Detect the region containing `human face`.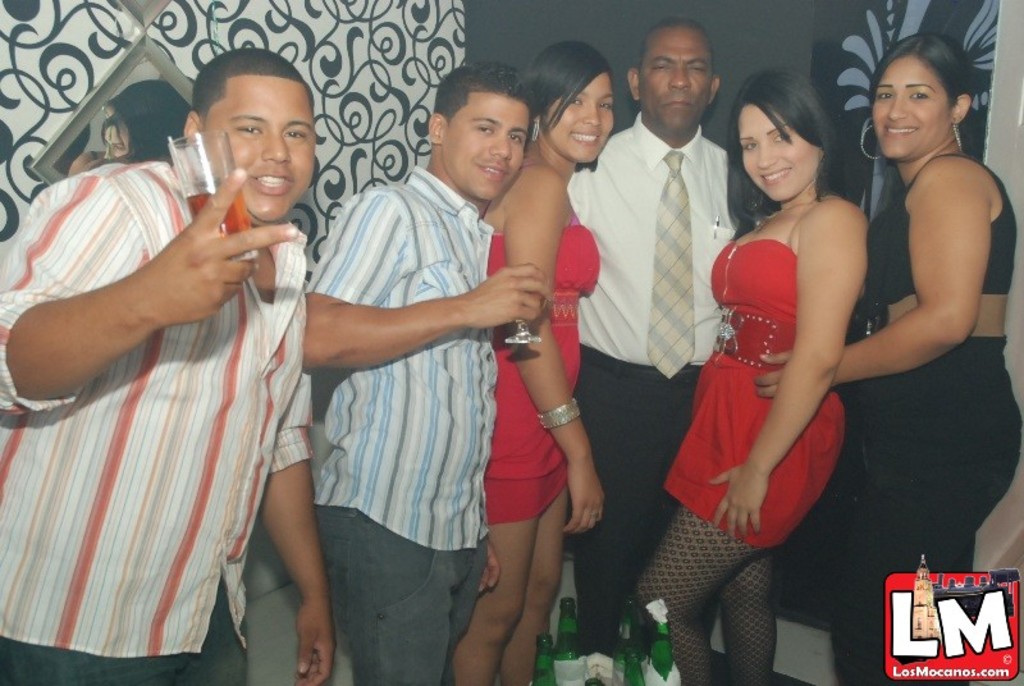
548/72/618/169.
